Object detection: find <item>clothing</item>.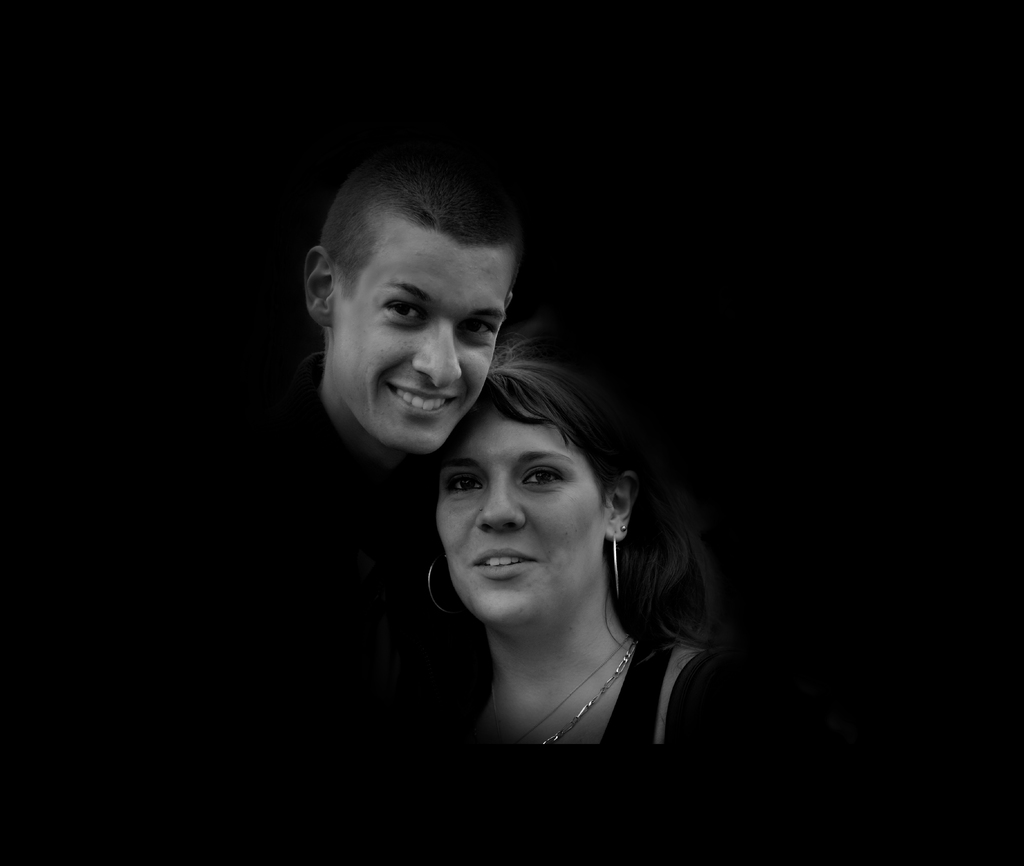
bbox(307, 619, 810, 865).
